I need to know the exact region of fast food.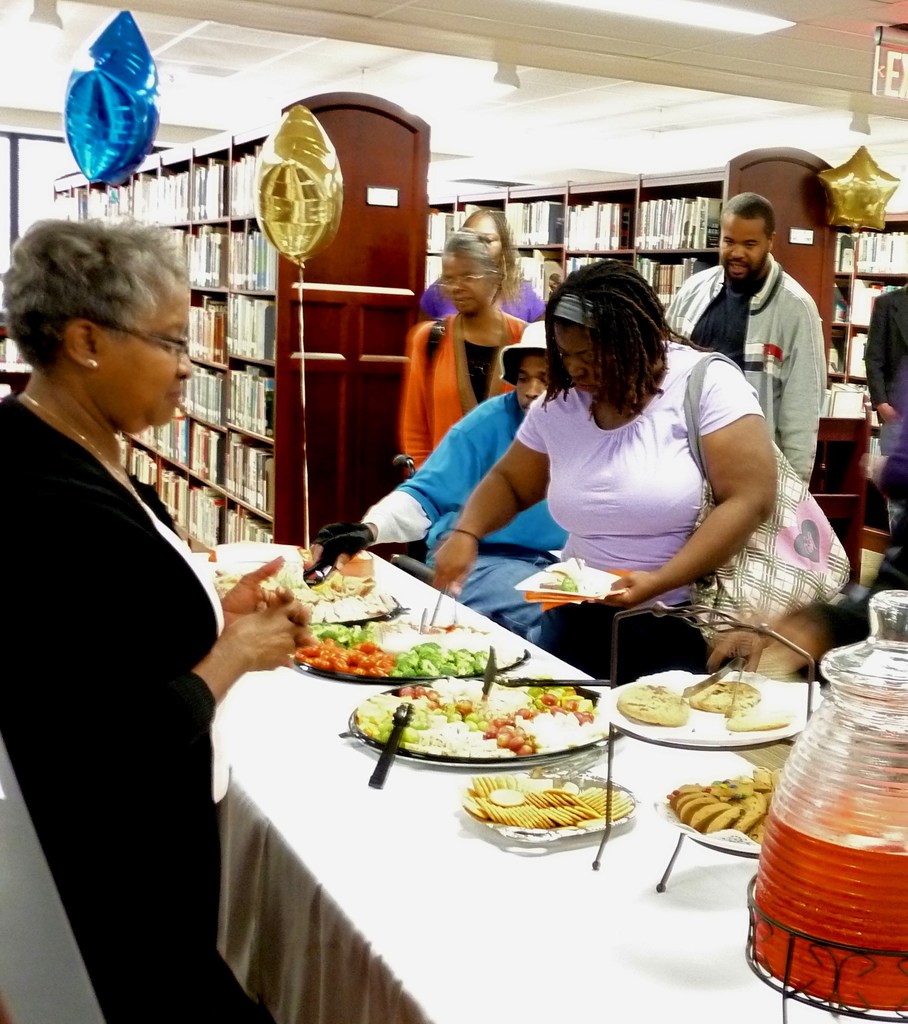
Region: (x1=680, y1=669, x2=770, y2=710).
